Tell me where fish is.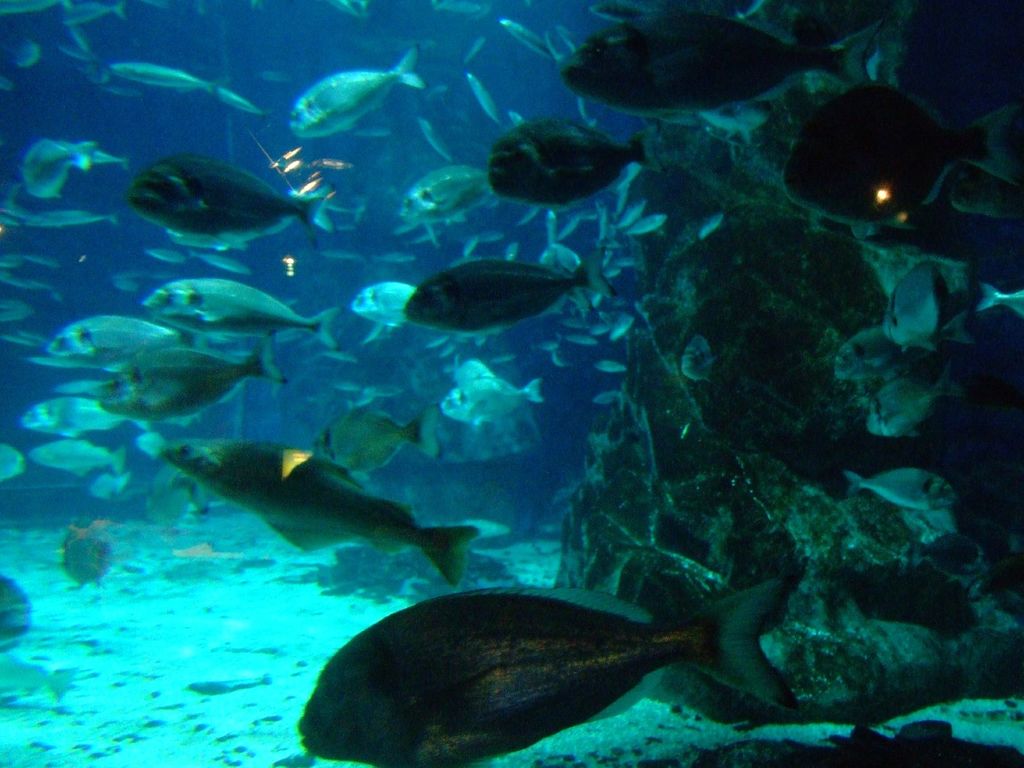
fish is at rect(456, 229, 504, 246).
